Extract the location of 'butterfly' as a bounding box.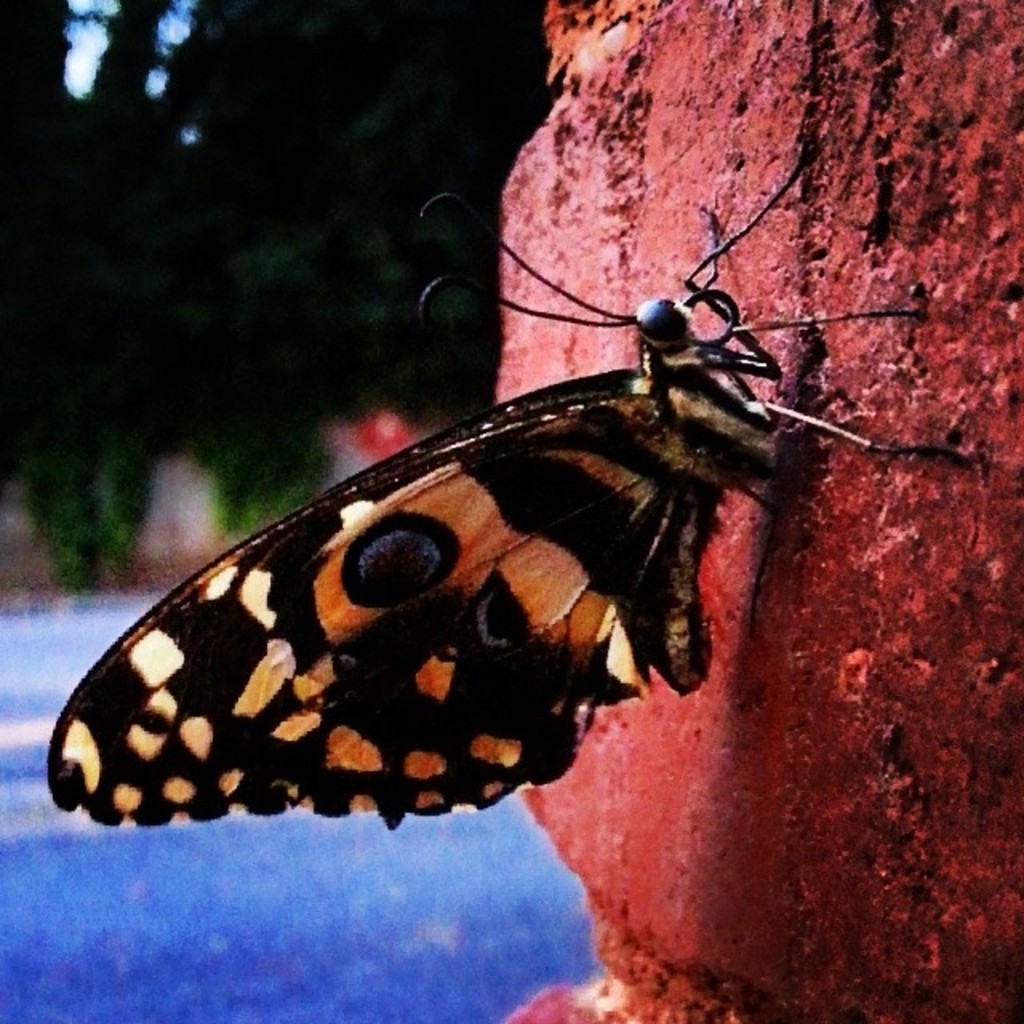
[x1=46, y1=144, x2=939, y2=869].
